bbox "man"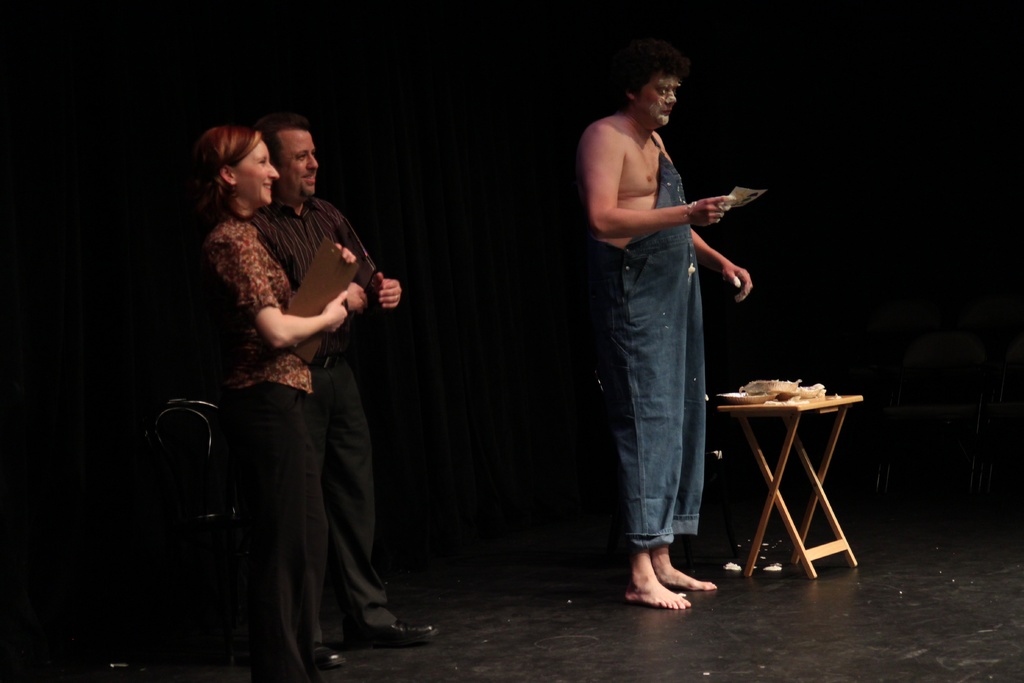
{"x1": 576, "y1": 38, "x2": 754, "y2": 607}
